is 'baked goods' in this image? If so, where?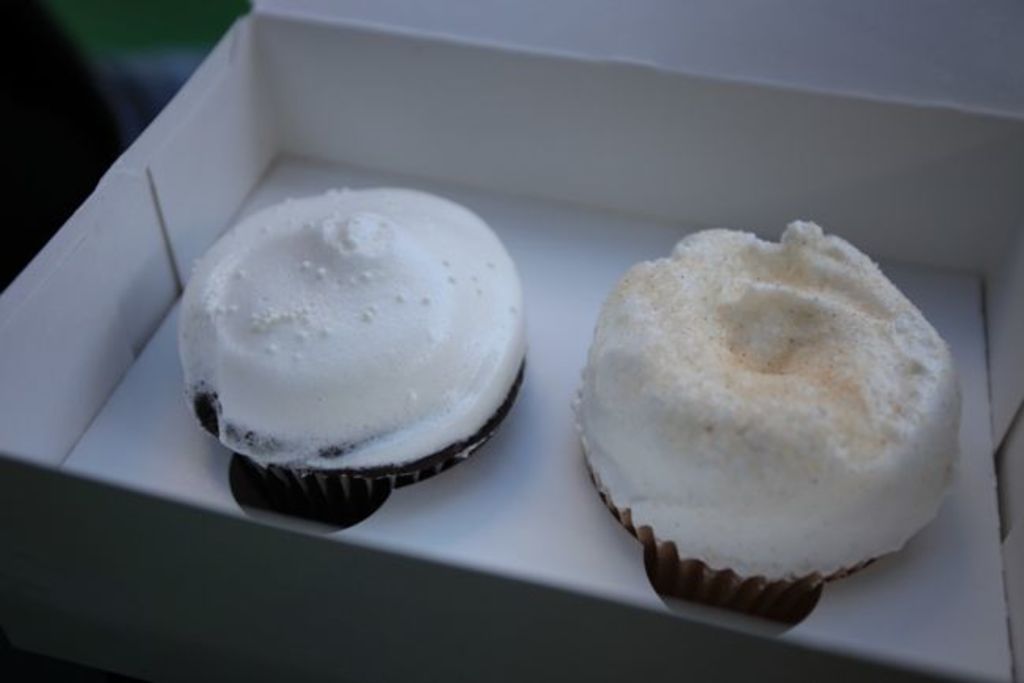
Yes, at (x1=584, y1=211, x2=980, y2=647).
